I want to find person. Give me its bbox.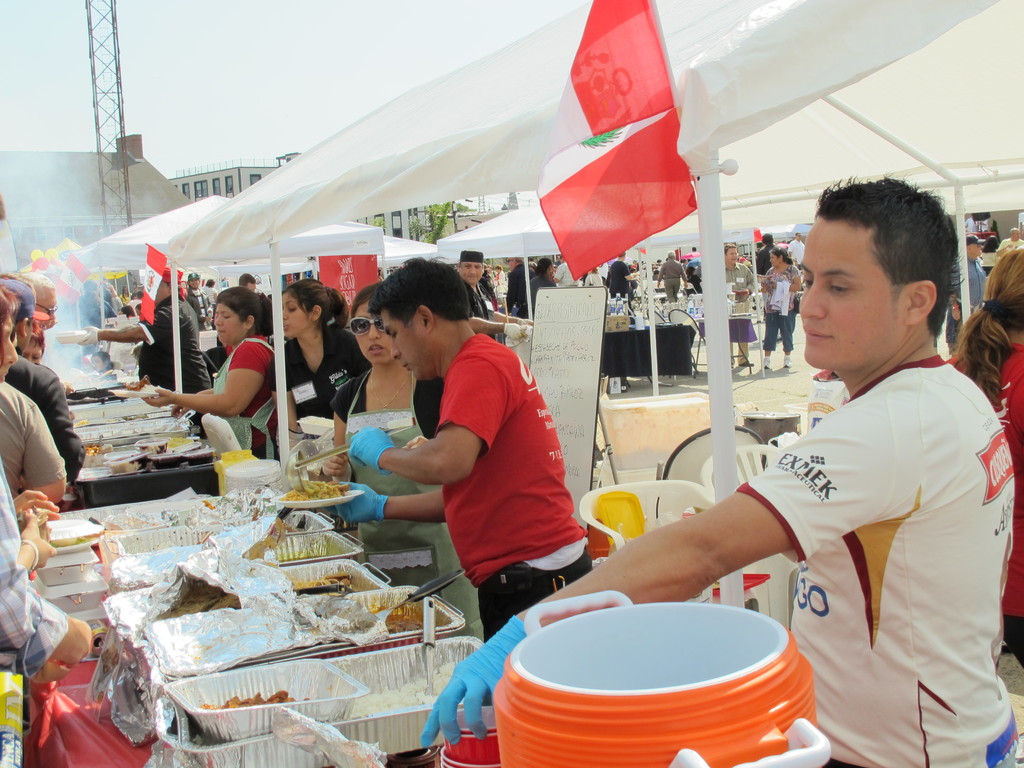
(108, 305, 141, 381).
